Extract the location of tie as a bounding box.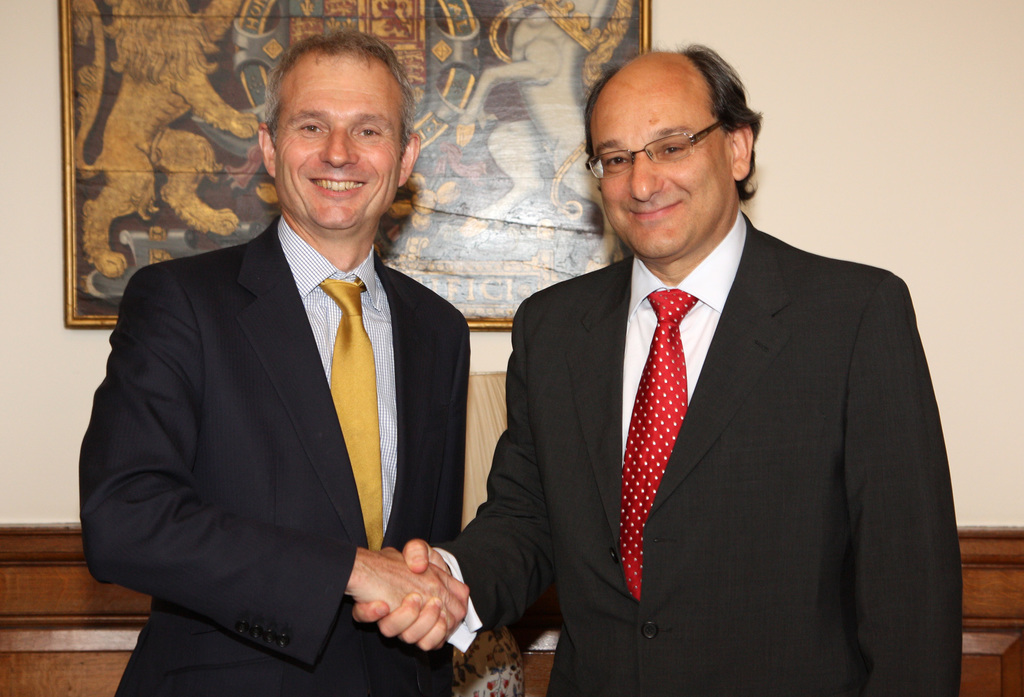
detection(624, 289, 697, 595).
